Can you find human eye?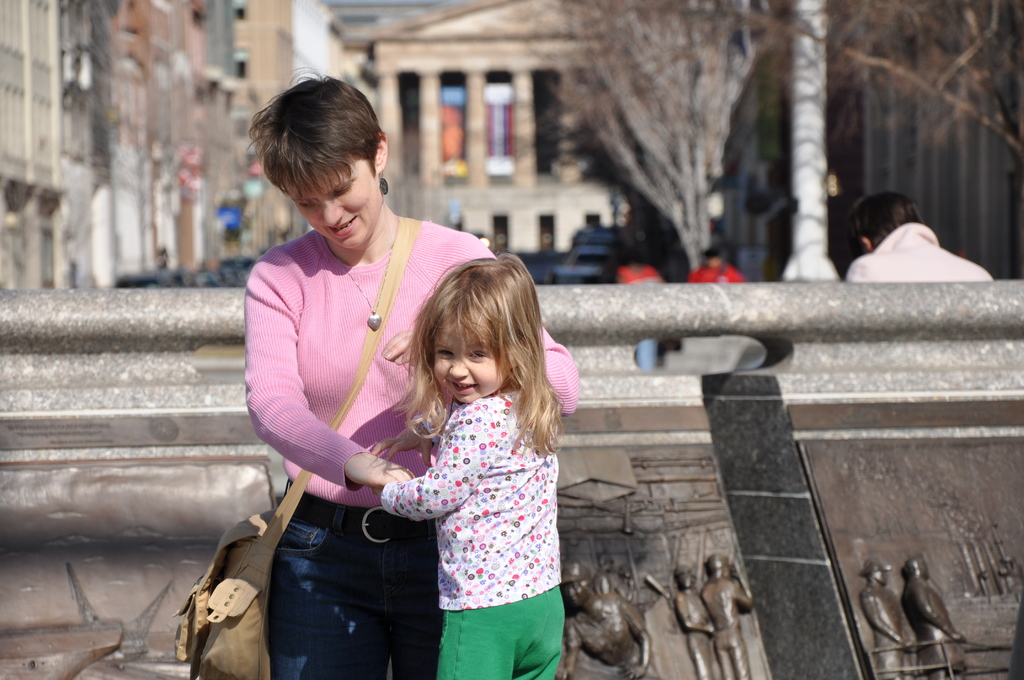
Yes, bounding box: pyautogui.locateOnScreen(470, 345, 490, 364).
